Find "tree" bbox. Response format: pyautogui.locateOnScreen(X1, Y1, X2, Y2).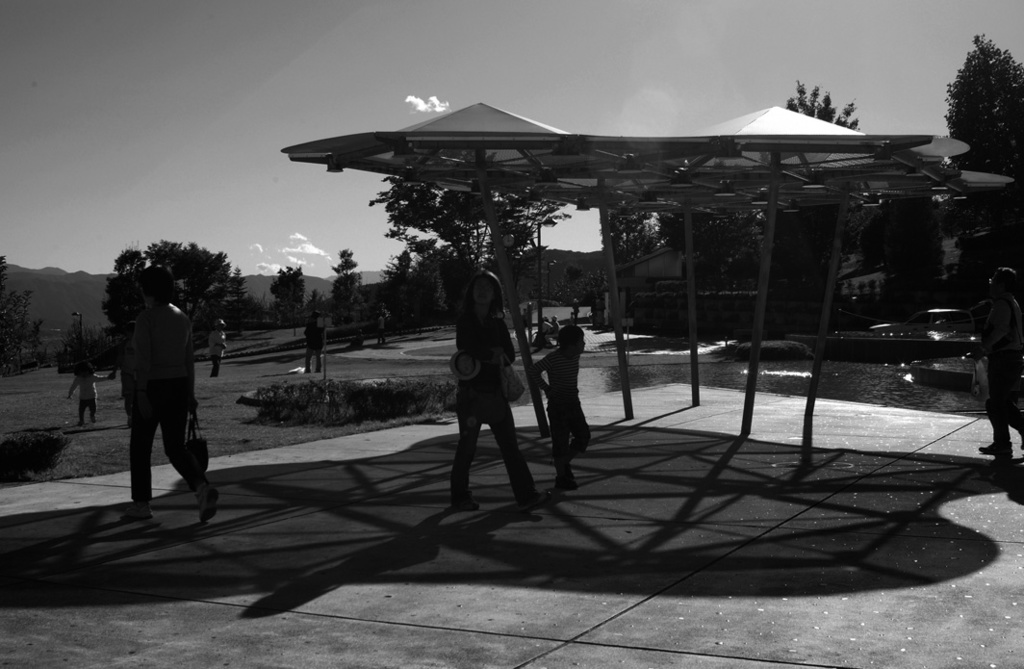
pyautogui.locateOnScreen(108, 244, 256, 358).
